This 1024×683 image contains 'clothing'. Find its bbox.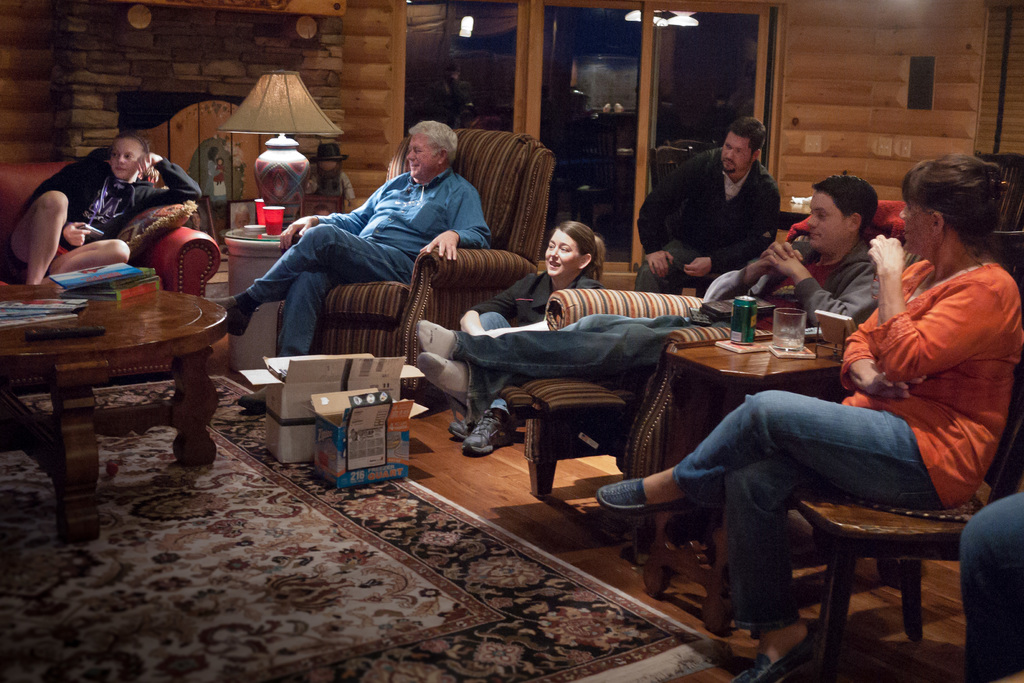
BBox(7, 135, 203, 288).
